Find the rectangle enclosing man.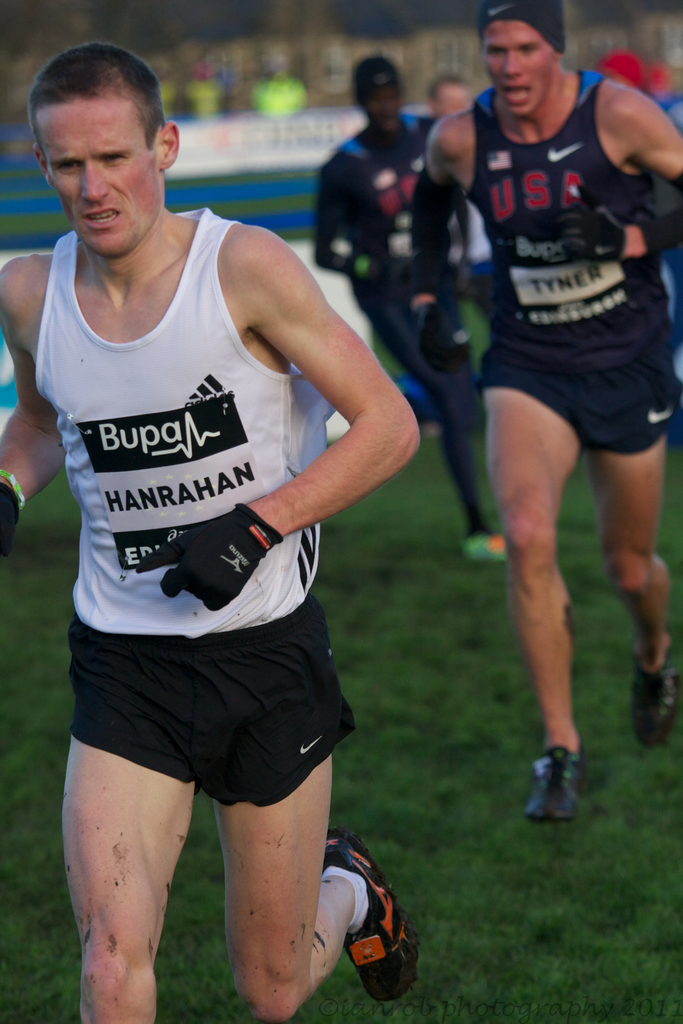
box=[315, 54, 507, 573].
